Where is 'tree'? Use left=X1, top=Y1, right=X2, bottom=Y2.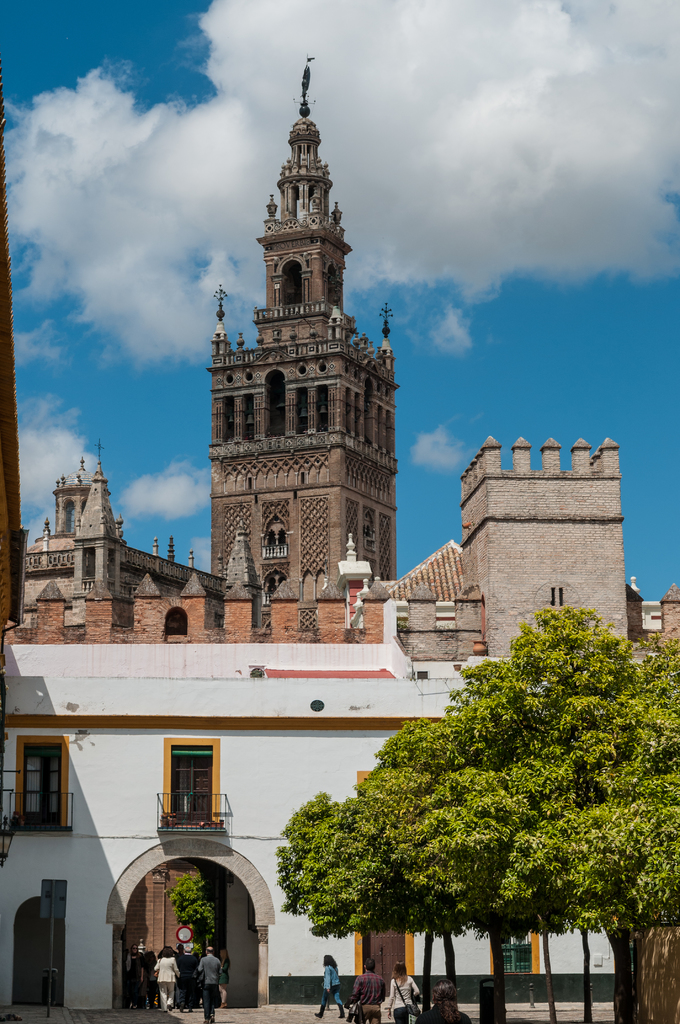
left=169, top=876, right=213, bottom=938.
